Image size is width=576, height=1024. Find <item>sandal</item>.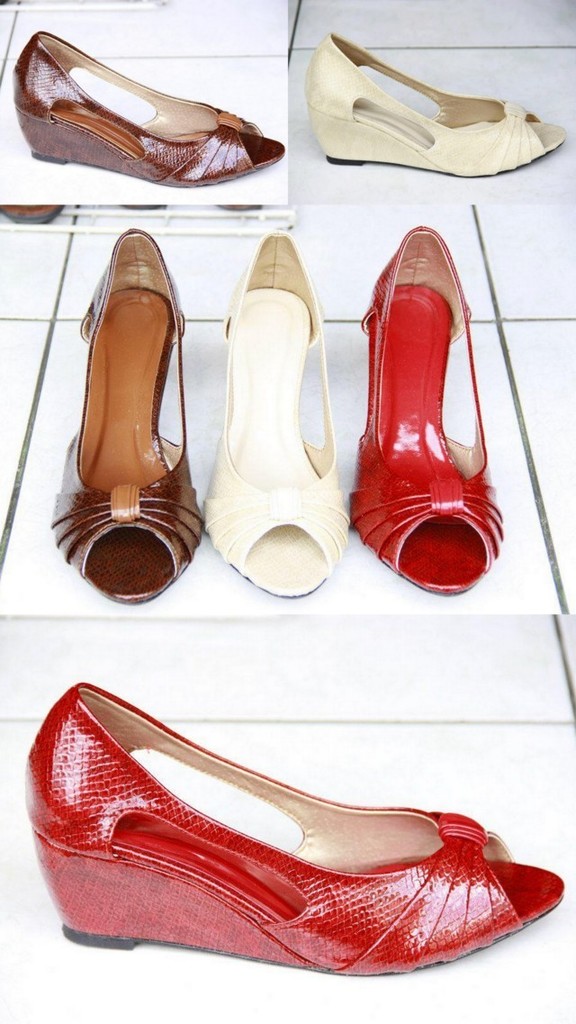
pyautogui.locateOnScreen(345, 221, 506, 595).
